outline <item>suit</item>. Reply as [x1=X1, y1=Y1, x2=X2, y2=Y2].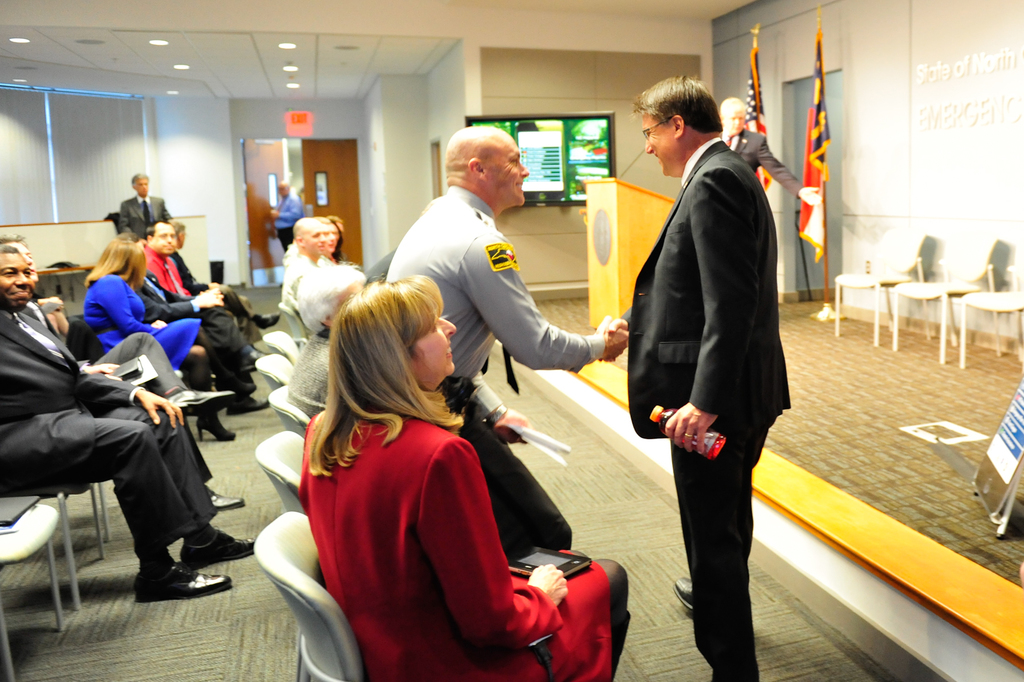
[x1=138, y1=271, x2=255, y2=404].
